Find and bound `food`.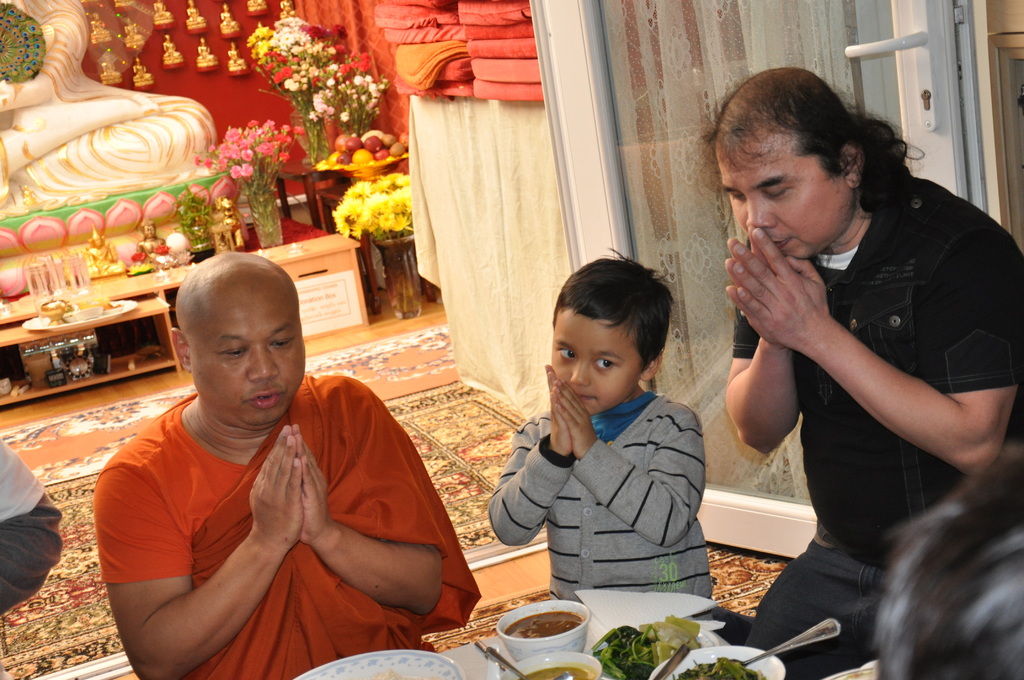
Bound: [520, 664, 596, 679].
